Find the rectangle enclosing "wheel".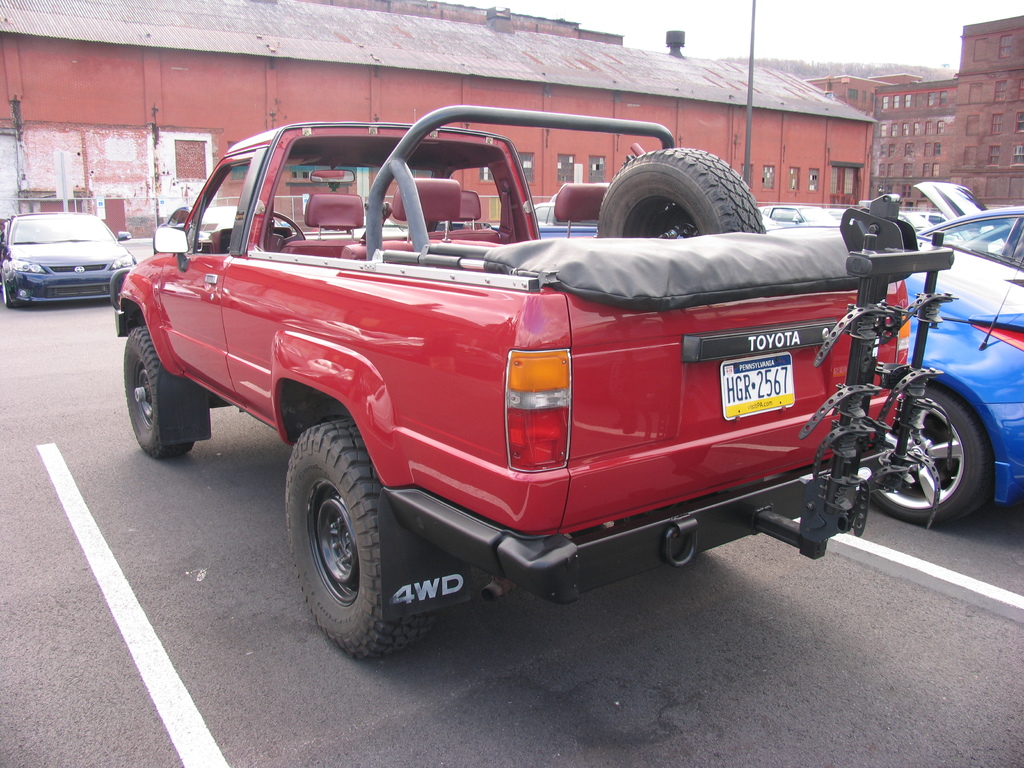
0/275/13/309.
